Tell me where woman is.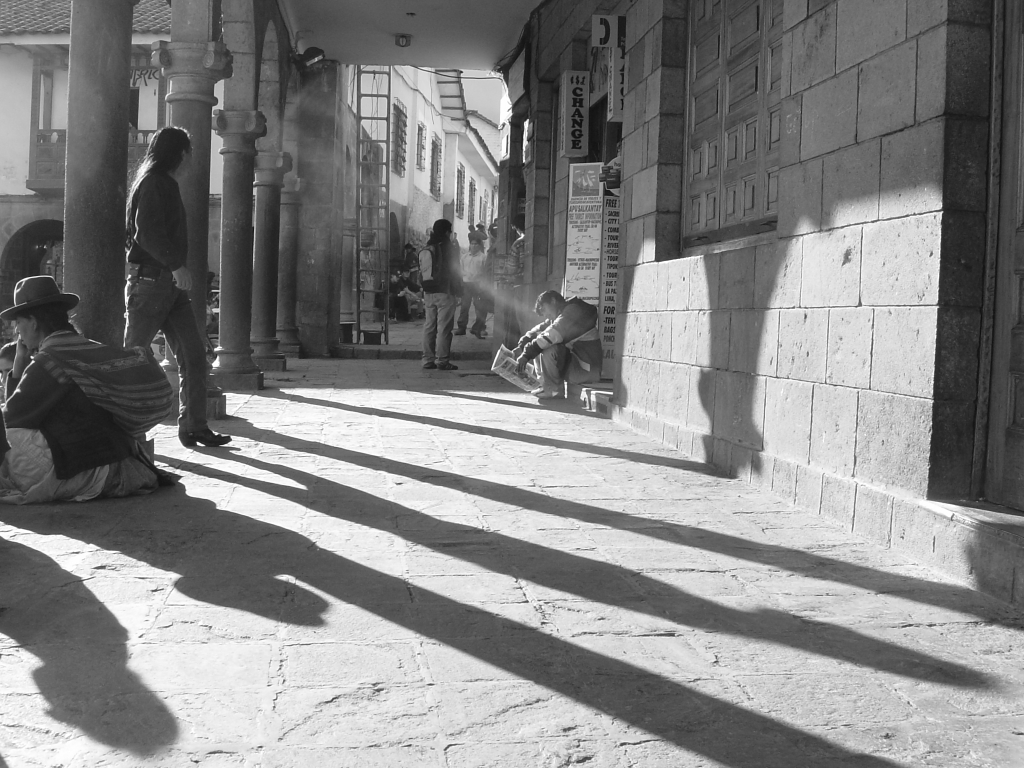
woman is at [x1=106, y1=97, x2=210, y2=459].
